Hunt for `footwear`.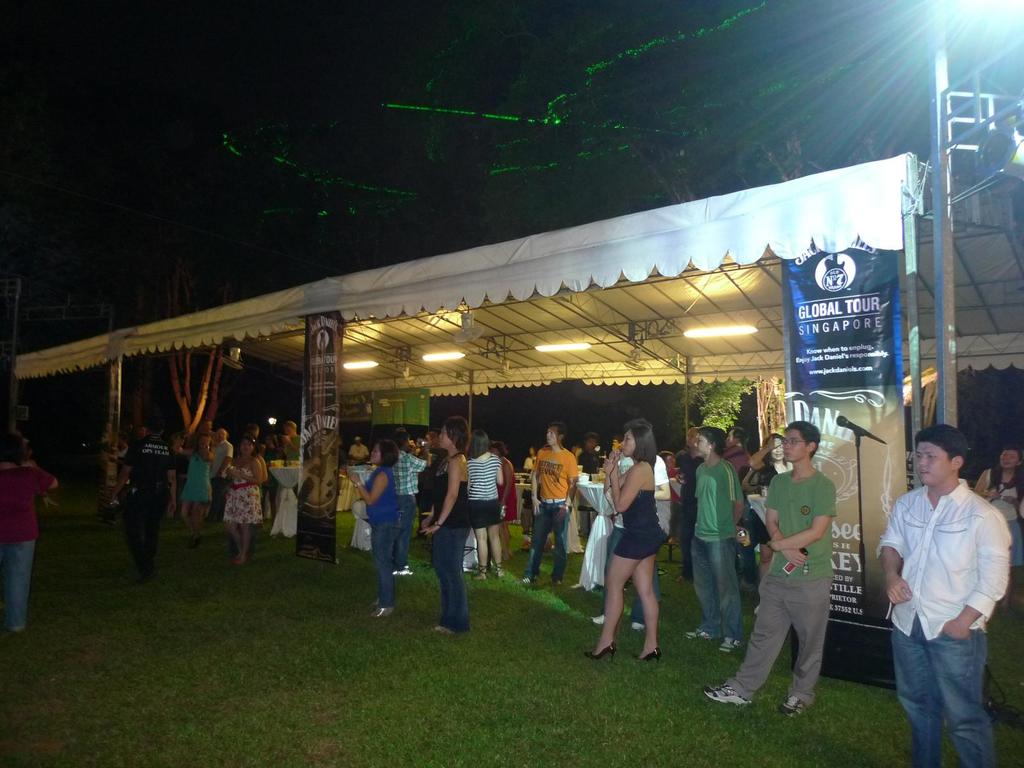
Hunted down at region(371, 605, 397, 616).
